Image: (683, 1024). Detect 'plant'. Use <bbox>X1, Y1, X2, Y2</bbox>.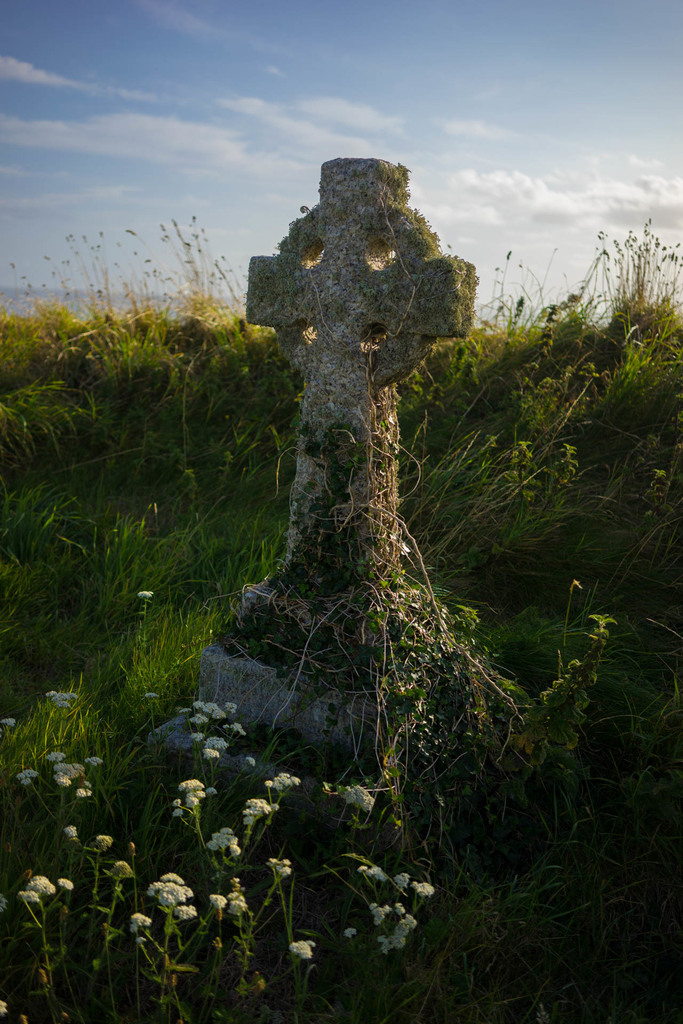
<bbox>263, 839, 292, 923</bbox>.
